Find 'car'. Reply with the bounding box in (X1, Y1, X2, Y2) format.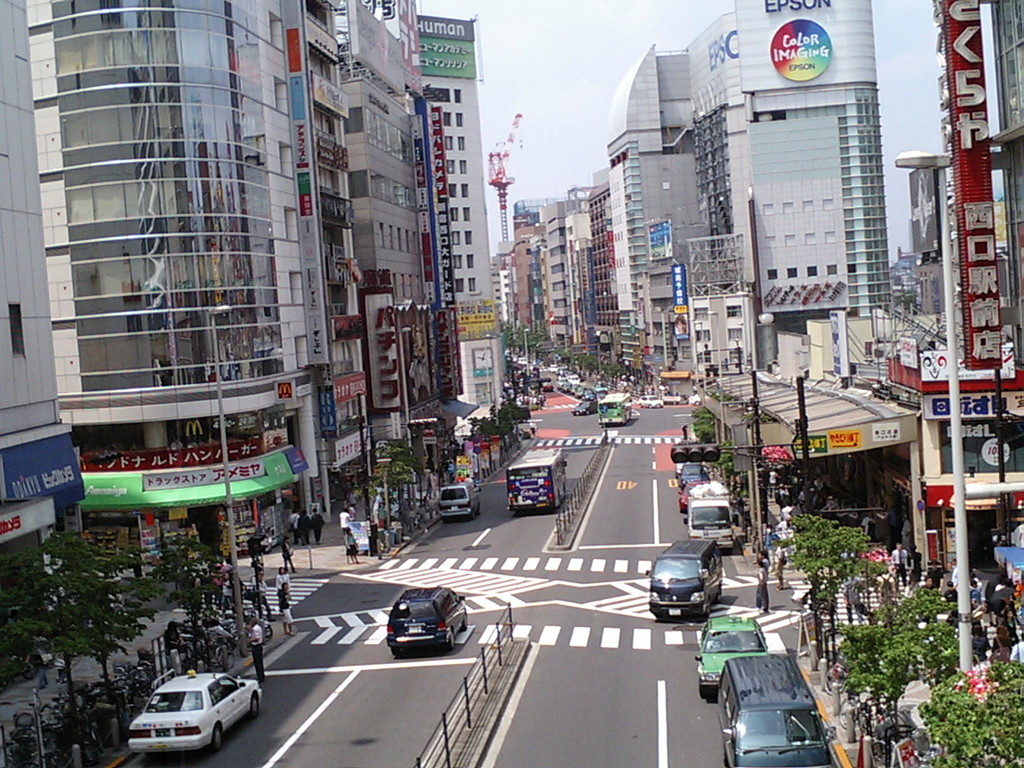
(385, 586, 466, 654).
